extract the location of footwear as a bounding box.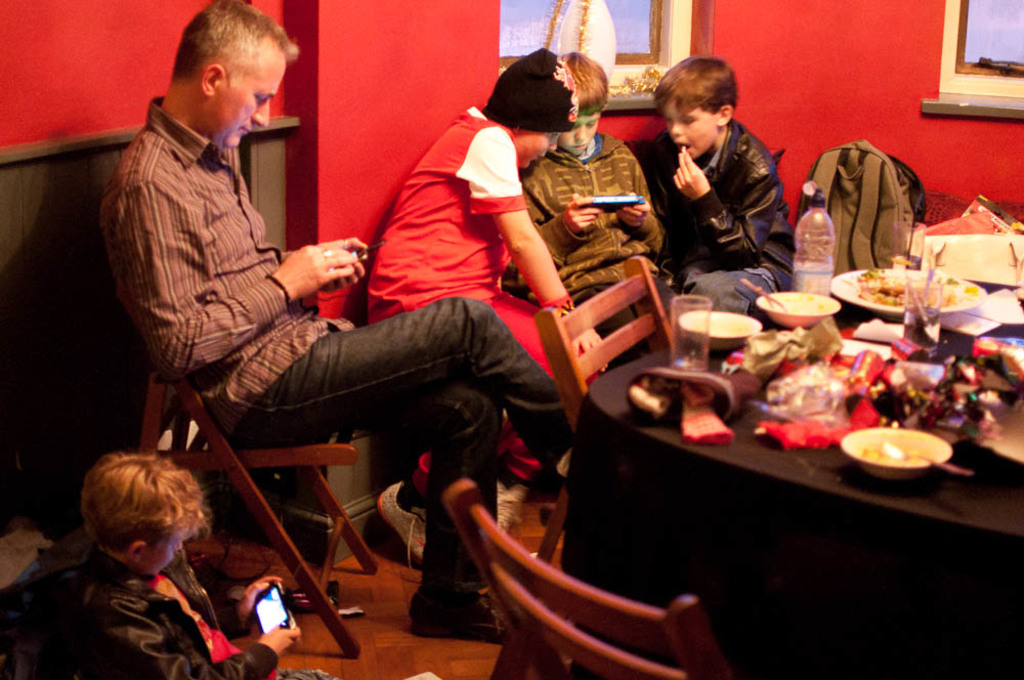
box(496, 478, 531, 539).
